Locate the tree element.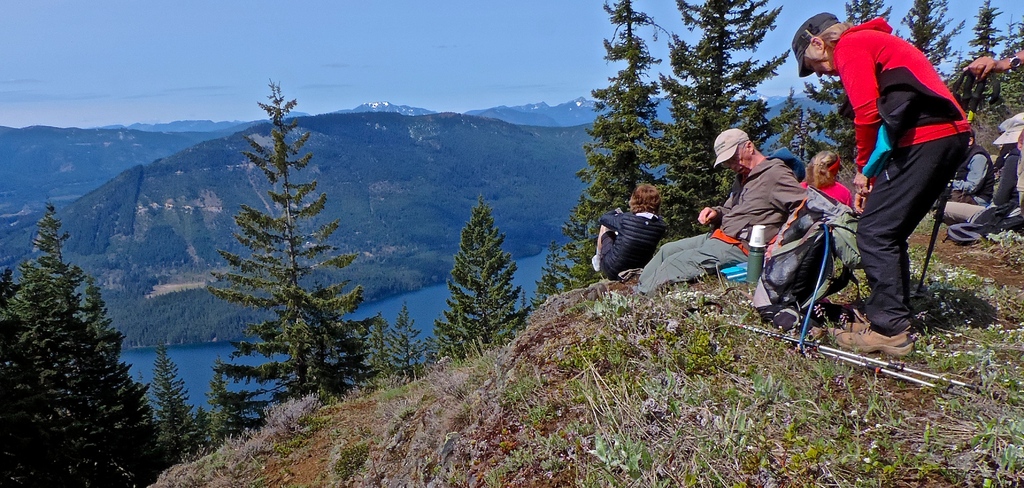
Element bbox: <region>1005, 4, 1023, 99</region>.
